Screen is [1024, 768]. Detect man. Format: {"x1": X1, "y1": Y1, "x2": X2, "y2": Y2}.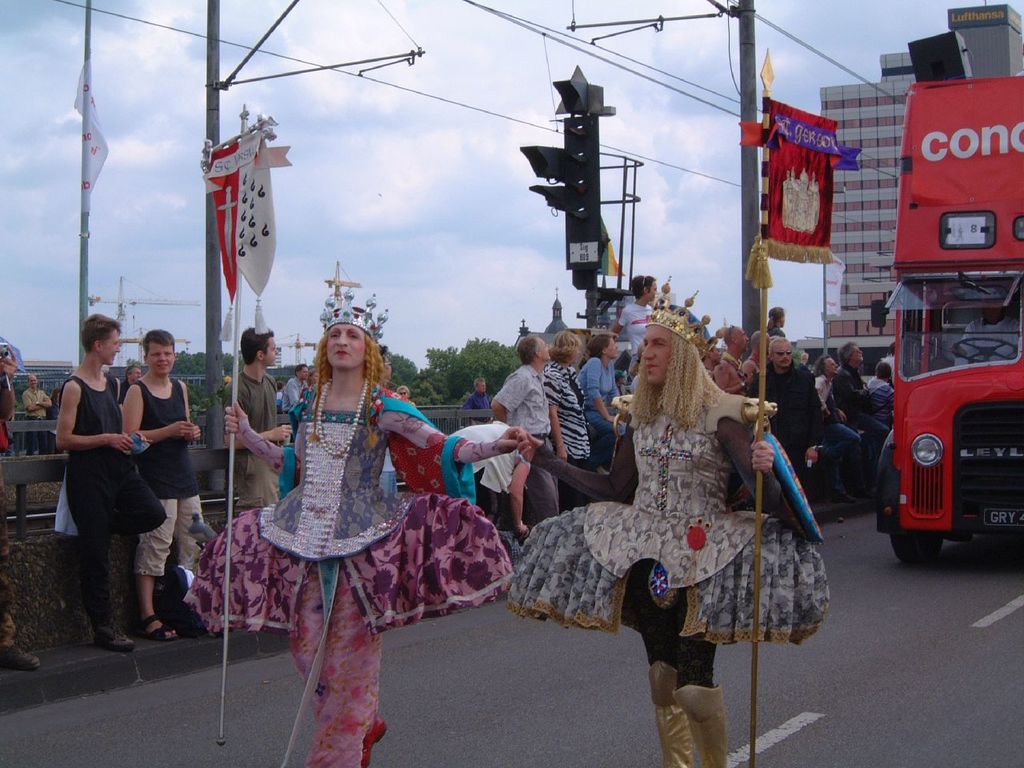
{"x1": 704, "y1": 346, "x2": 722, "y2": 382}.
